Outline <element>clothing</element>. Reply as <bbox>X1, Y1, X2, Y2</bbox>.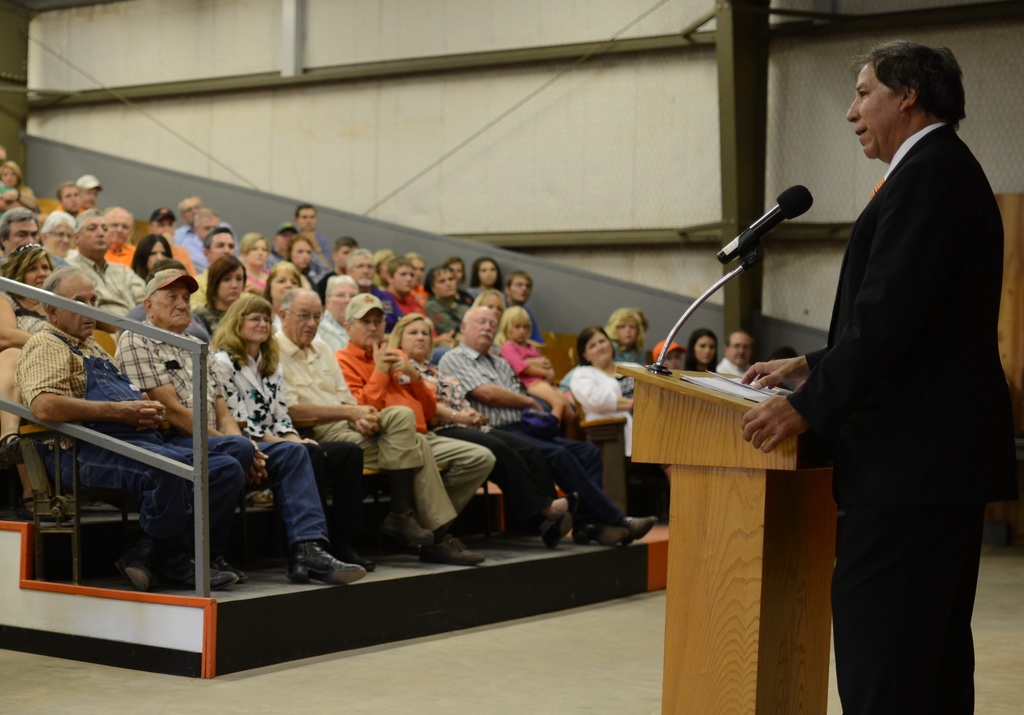
<bbox>3, 324, 255, 598</bbox>.
